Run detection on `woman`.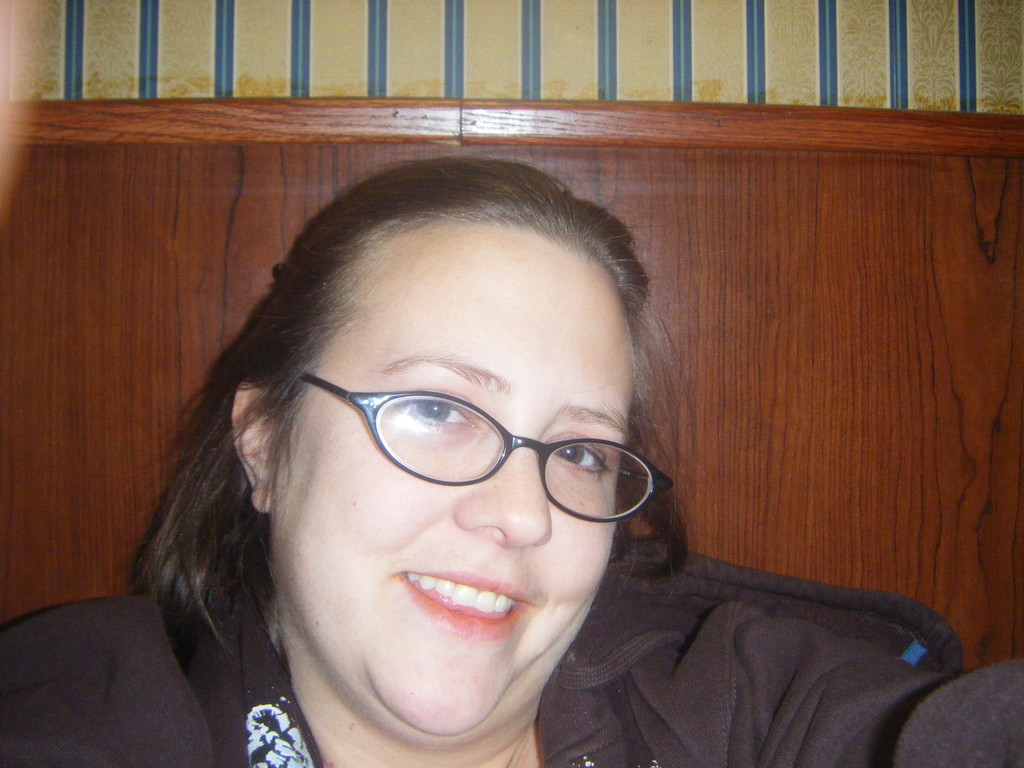
Result: select_region(0, 152, 941, 767).
